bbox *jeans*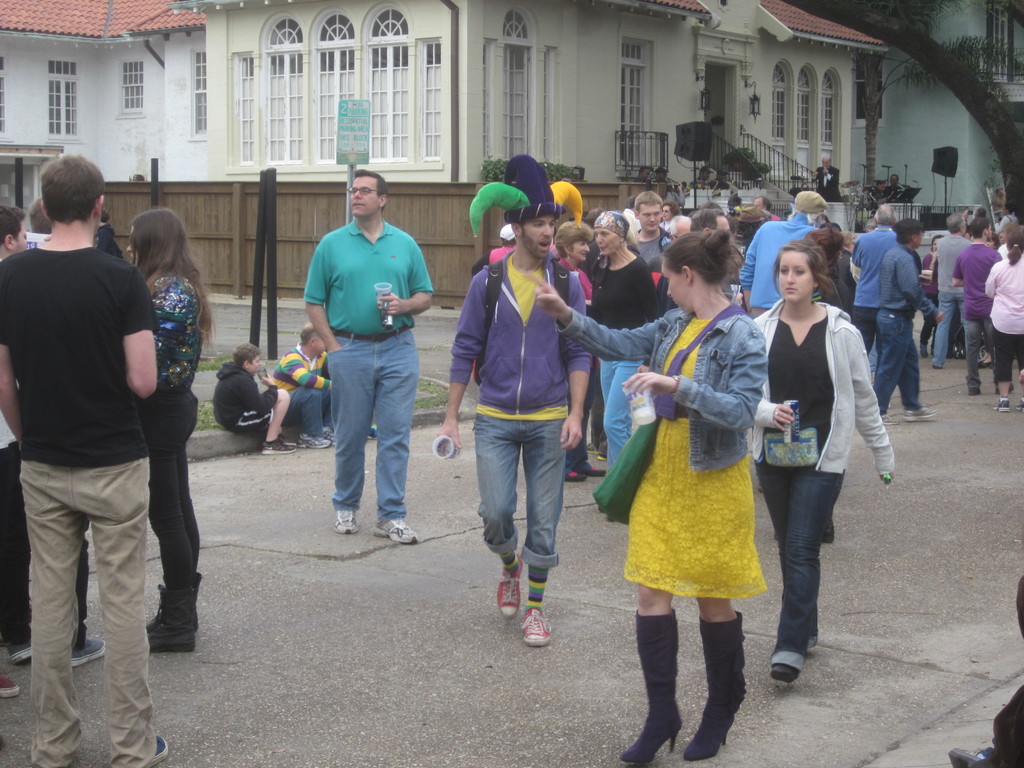
bbox=[467, 417, 573, 570]
